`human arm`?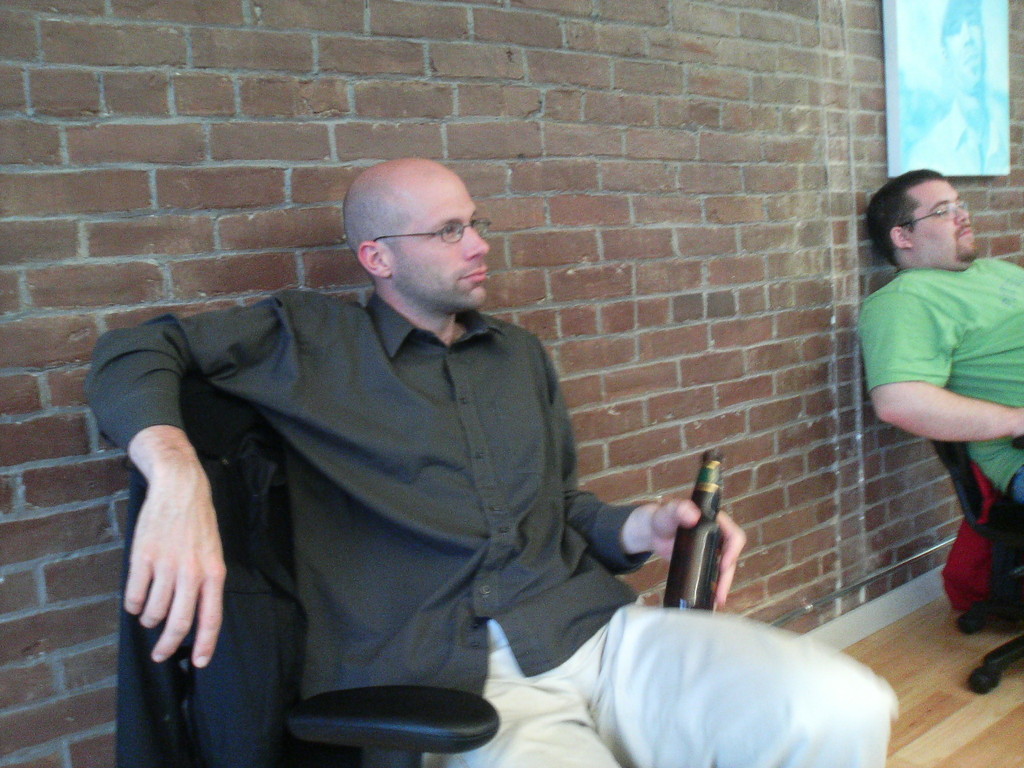
detection(531, 331, 748, 622)
